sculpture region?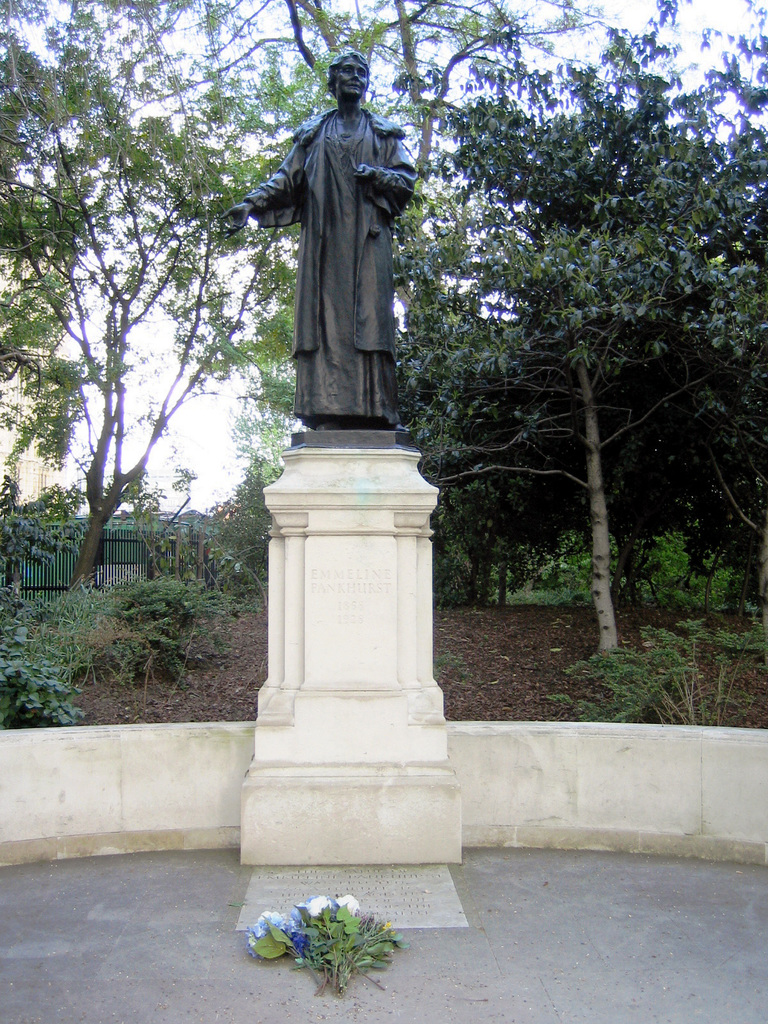
(x1=234, y1=63, x2=431, y2=433)
